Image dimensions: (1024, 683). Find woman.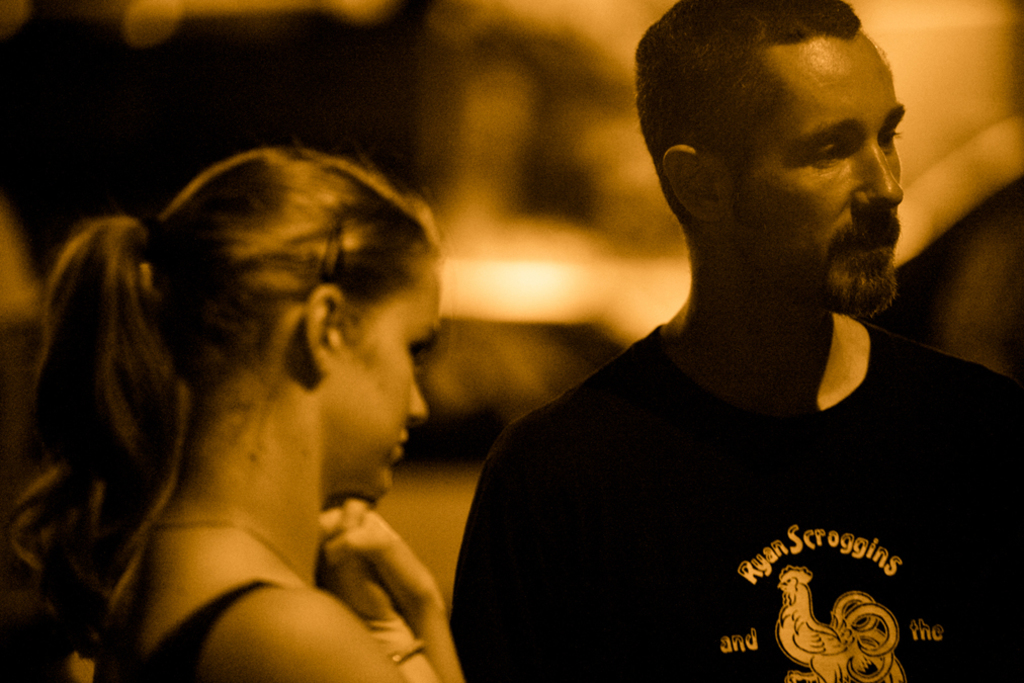
bbox=[0, 148, 489, 682].
